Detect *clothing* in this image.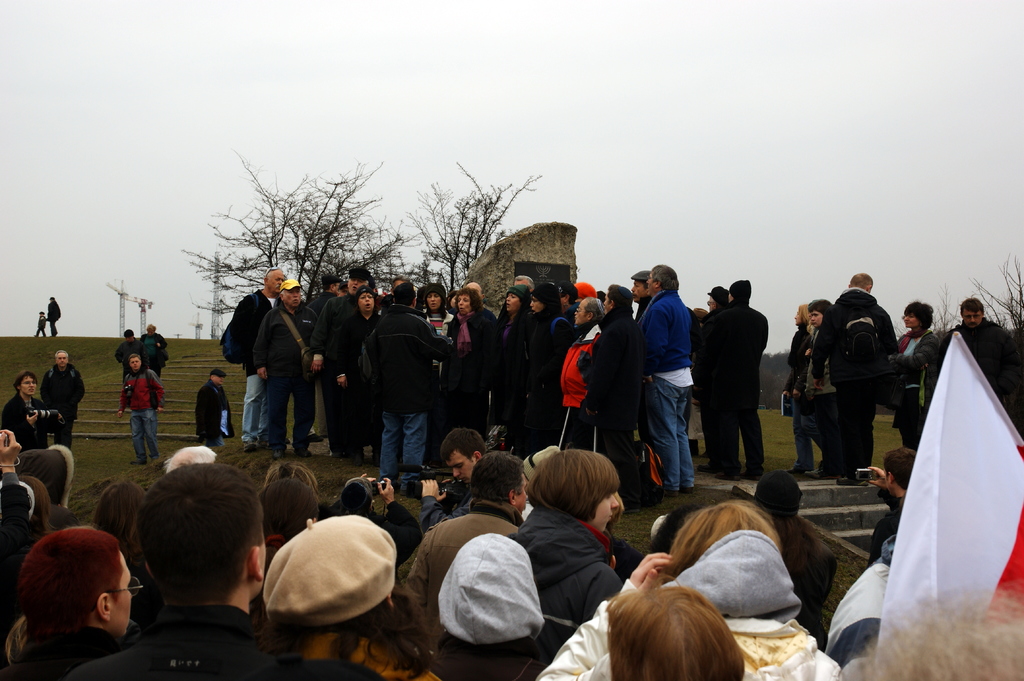
Detection: box=[136, 321, 168, 372].
